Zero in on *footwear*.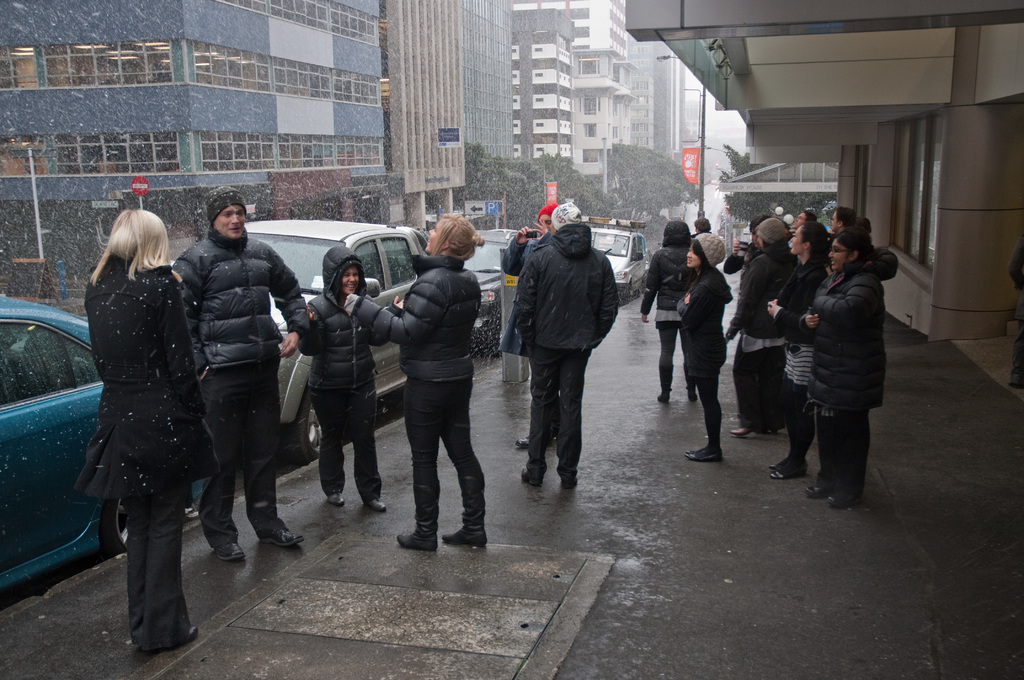
Zeroed in: <region>770, 458, 810, 471</region>.
